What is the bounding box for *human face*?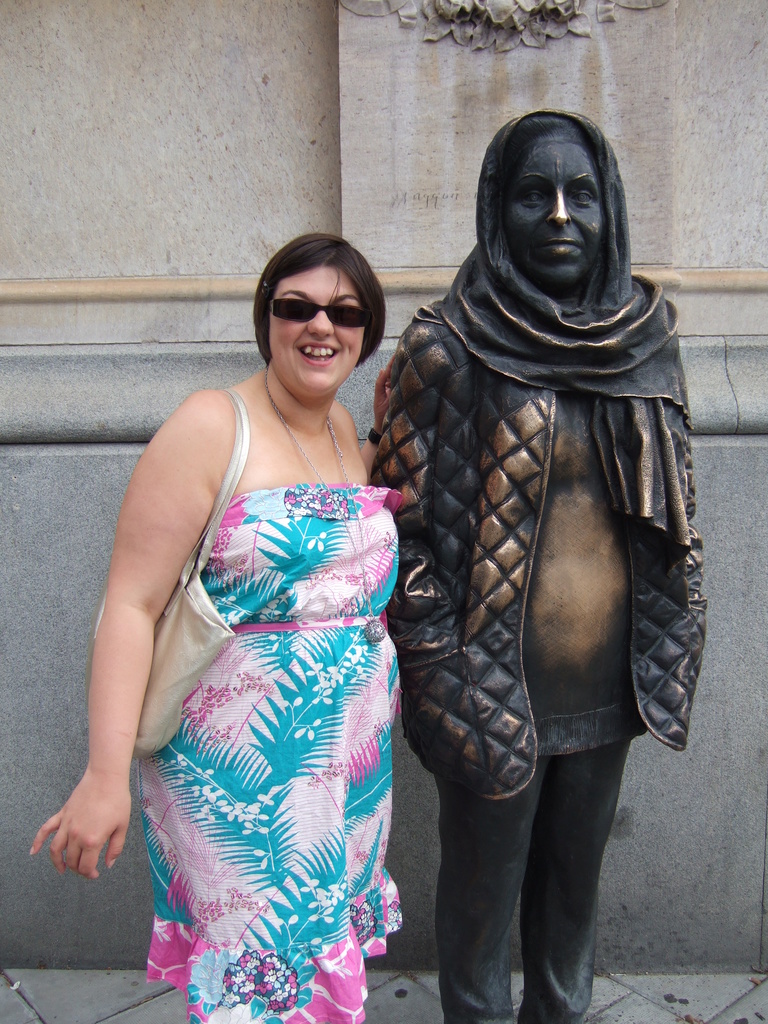
497,134,604,278.
